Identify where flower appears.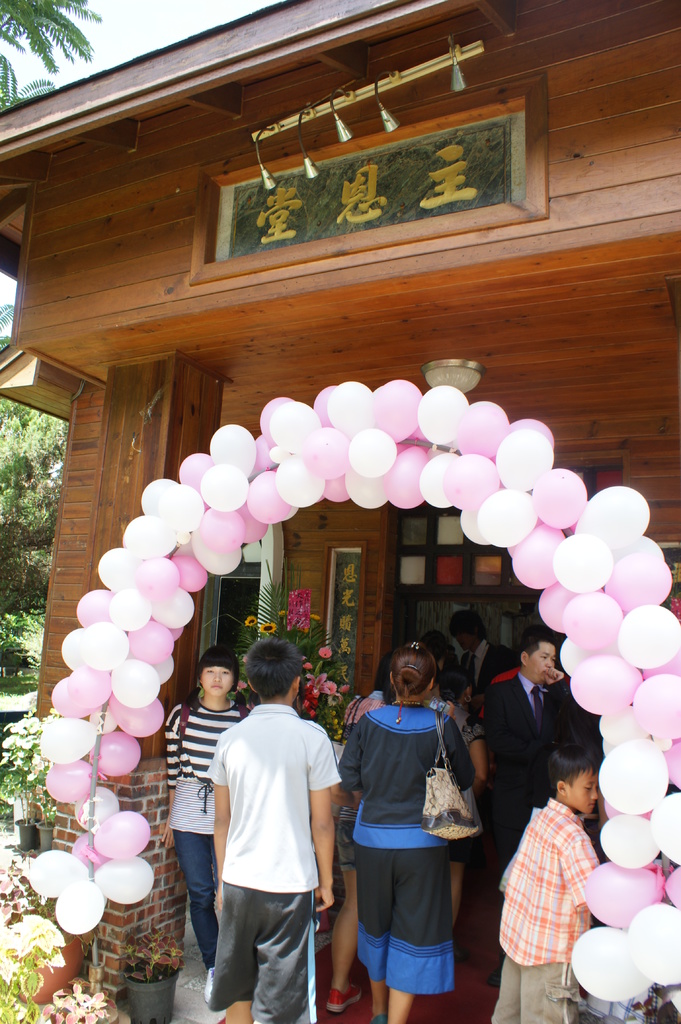
Appears at bbox=[260, 622, 276, 634].
